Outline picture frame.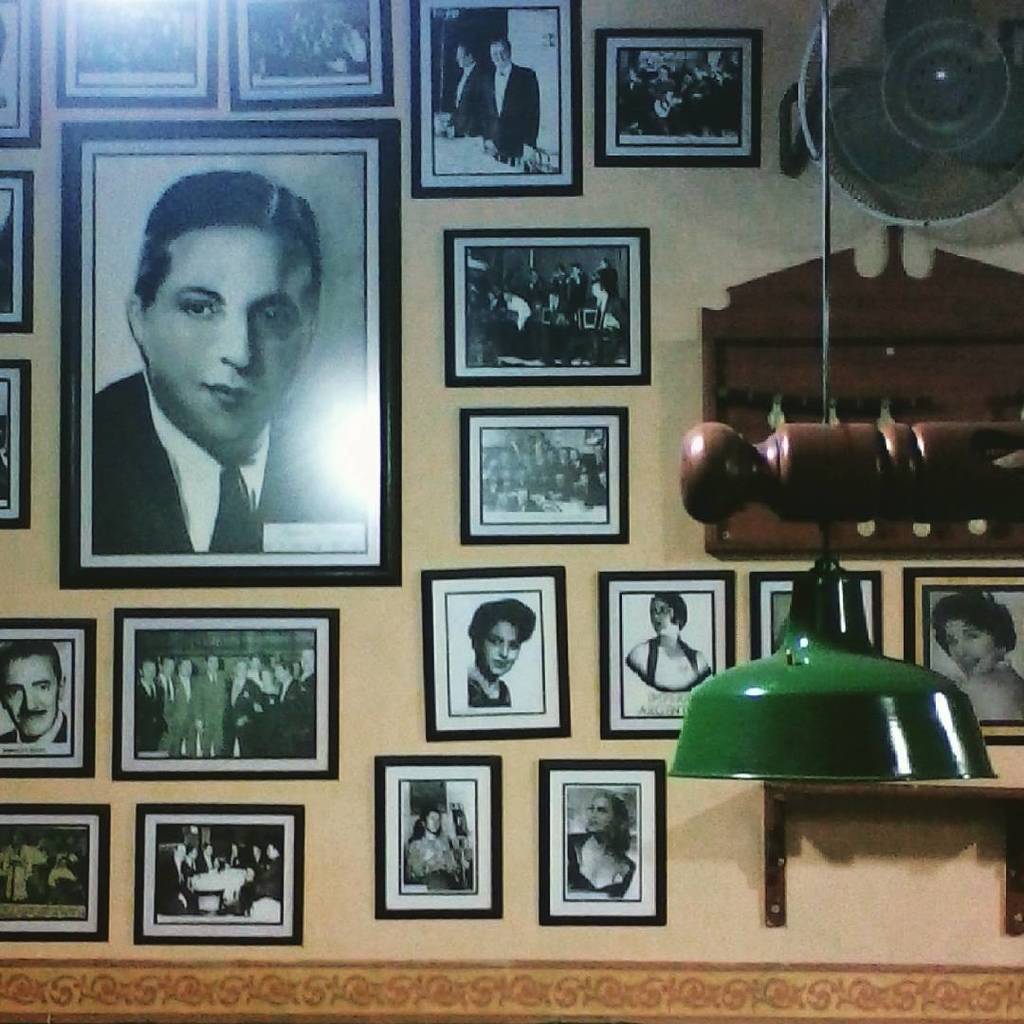
Outline: {"x1": 0, "y1": 359, "x2": 31, "y2": 528}.
